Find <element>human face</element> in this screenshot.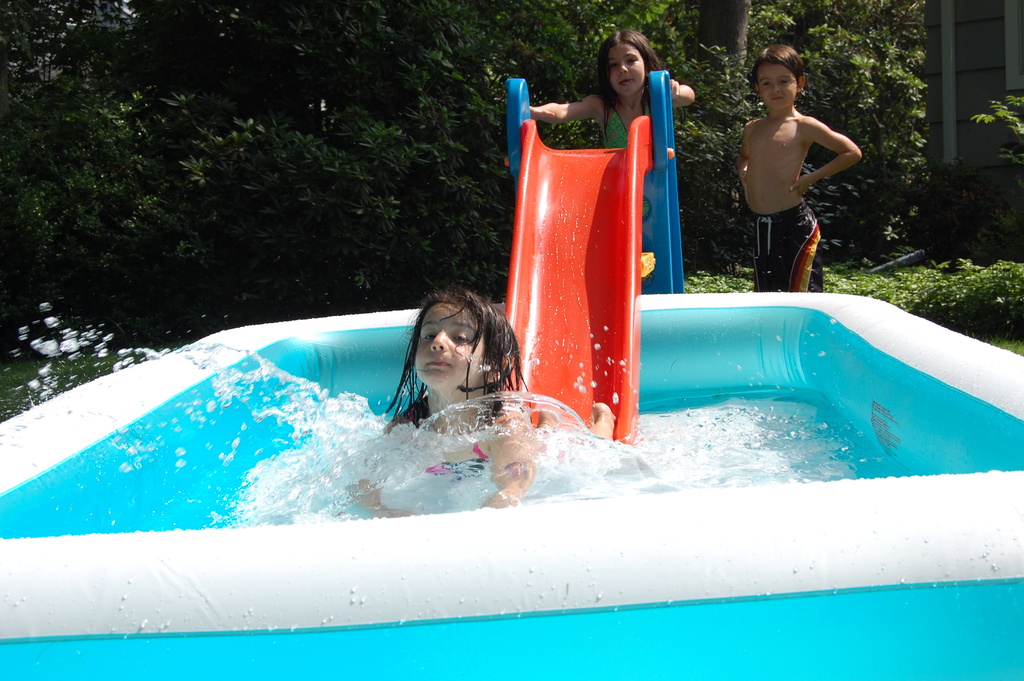
The bounding box for <element>human face</element> is {"x1": 609, "y1": 44, "x2": 644, "y2": 97}.
